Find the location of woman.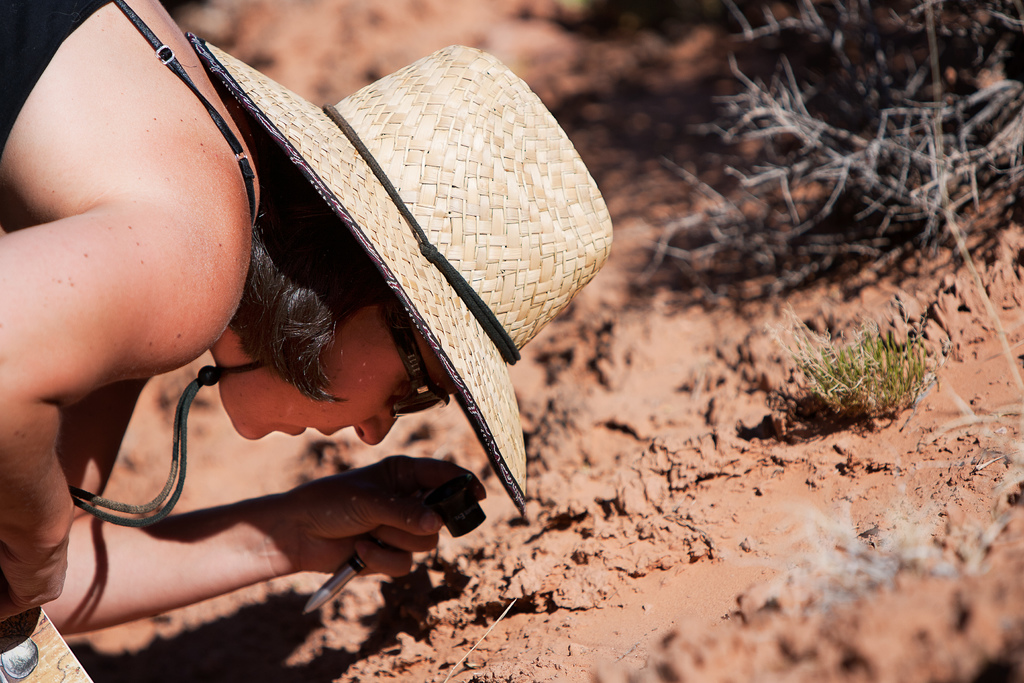
Location: x1=0, y1=0, x2=539, y2=639.
